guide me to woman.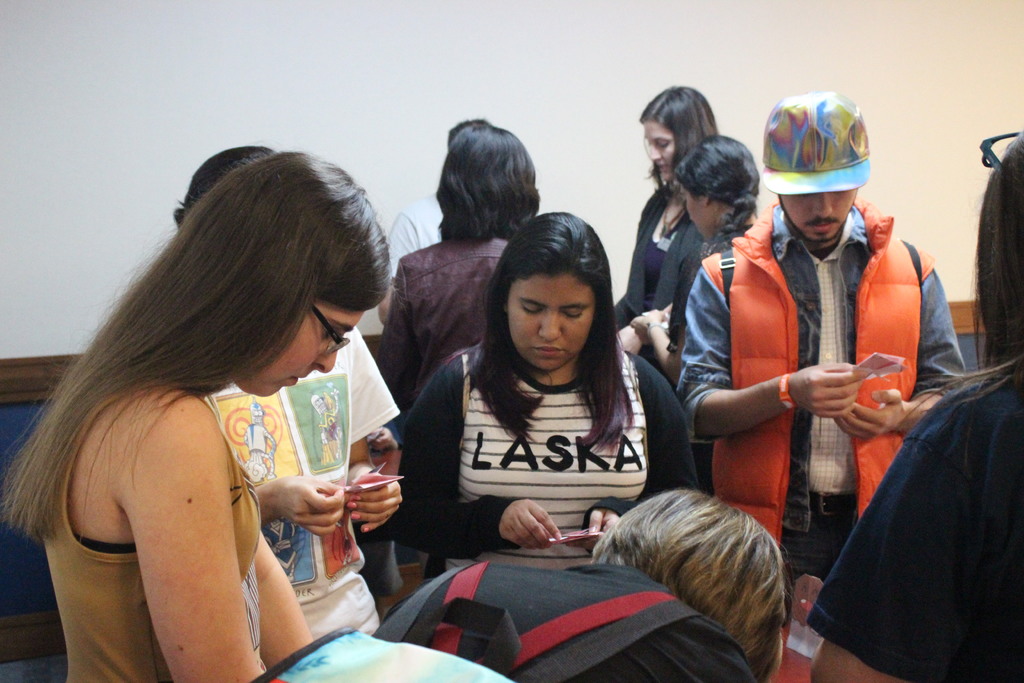
Guidance: select_region(388, 213, 703, 582).
